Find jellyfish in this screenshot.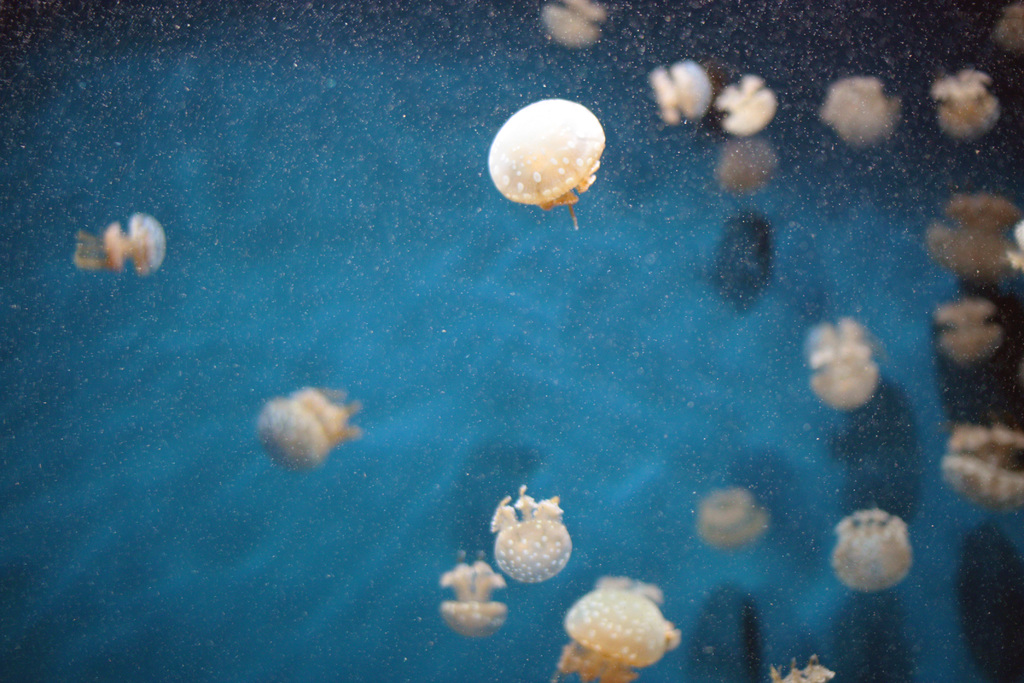
The bounding box for jellyfish is [829,512,915,593].
